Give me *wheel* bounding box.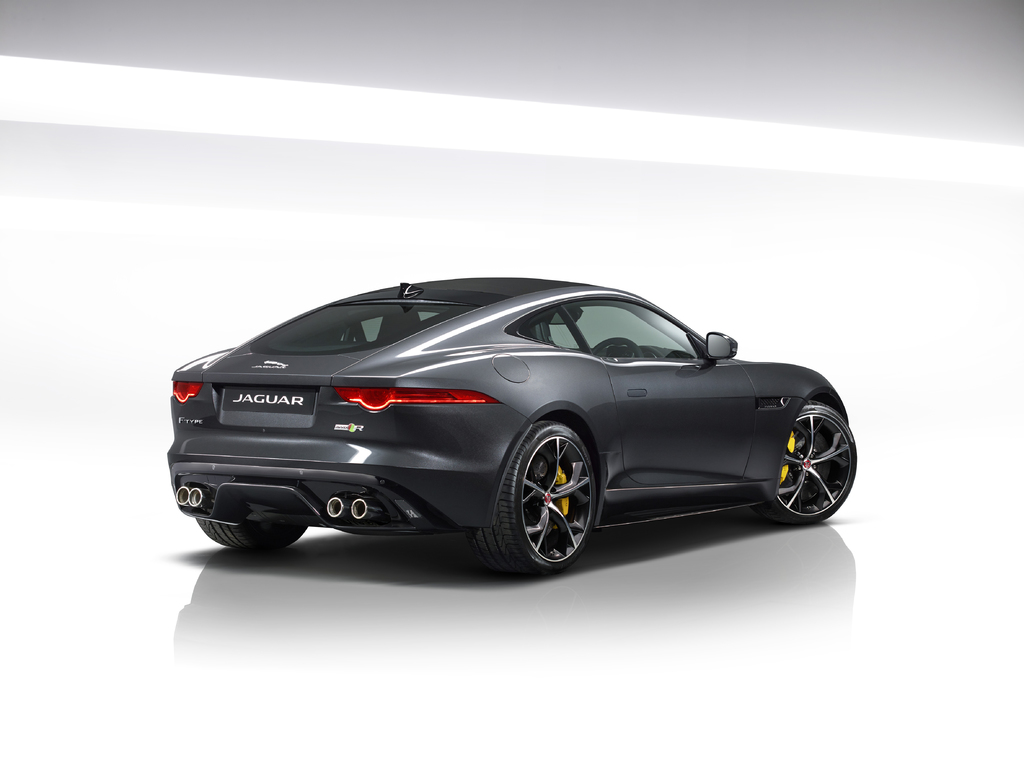
bbox=[492, 429, 597, 565].
